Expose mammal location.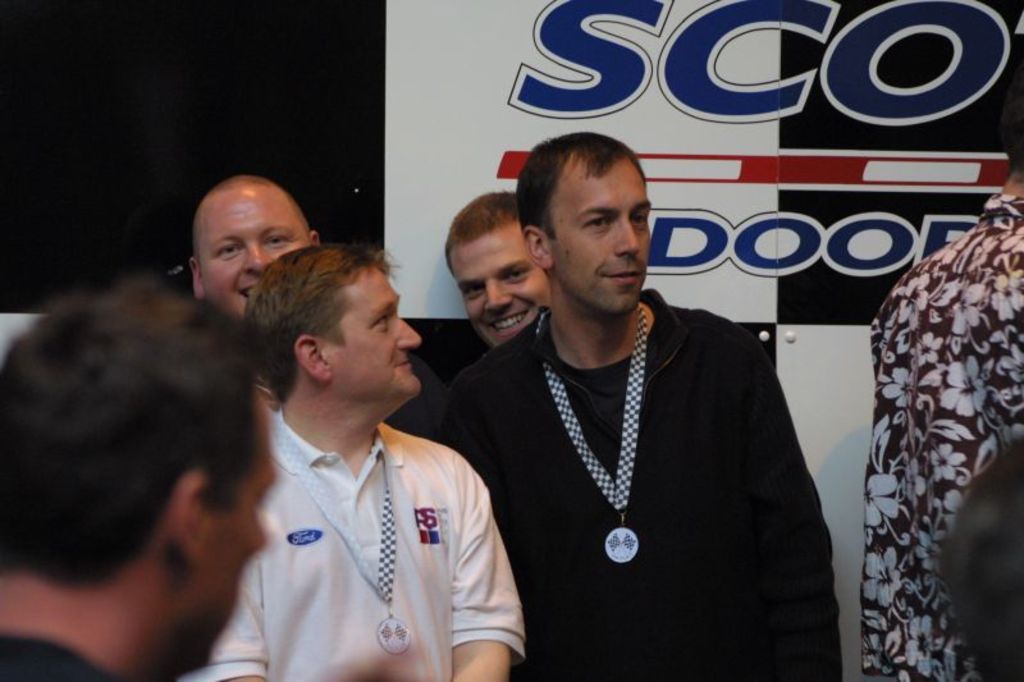
Exposed at rect(210, 235, 531, 681).
